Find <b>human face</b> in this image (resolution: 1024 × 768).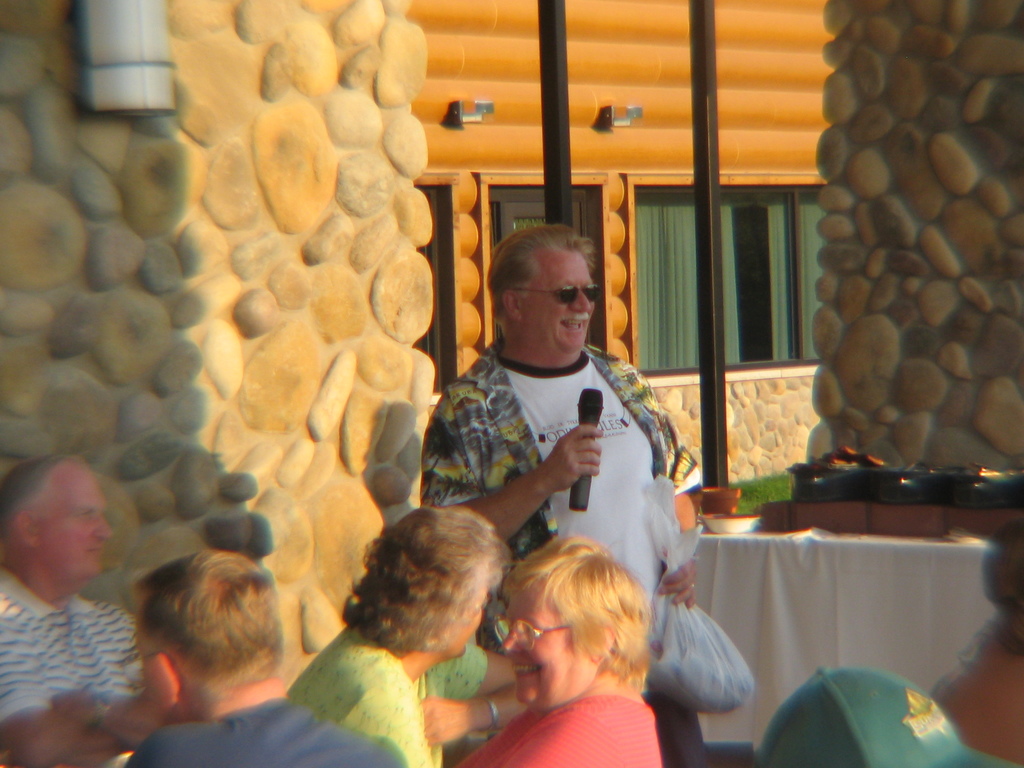
Rect(521, 250, 595, 351).
